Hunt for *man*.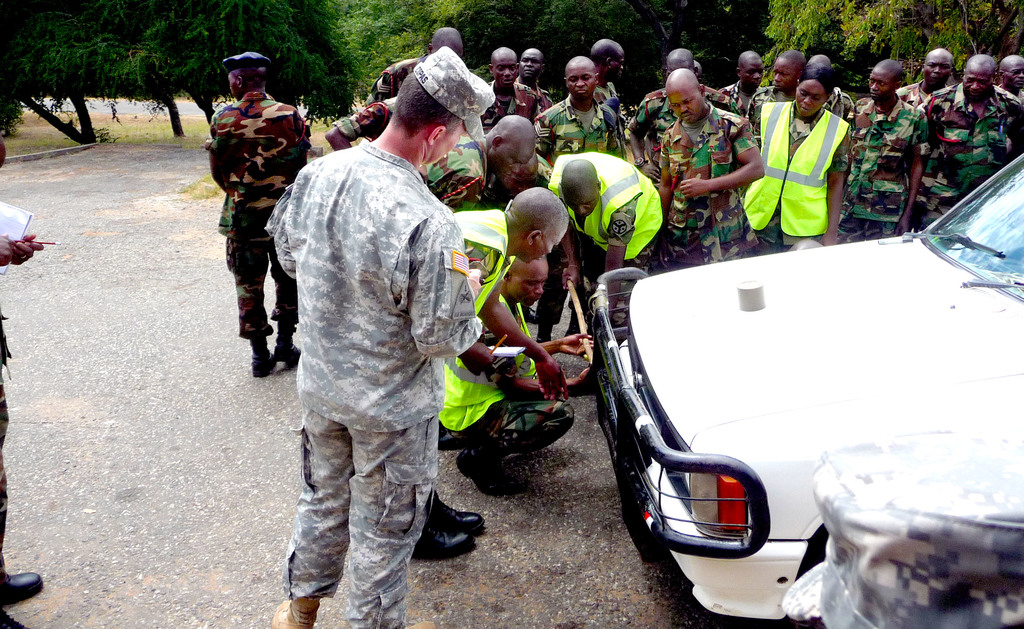
Hunted down at Rect(516, 45, 552, 105).
